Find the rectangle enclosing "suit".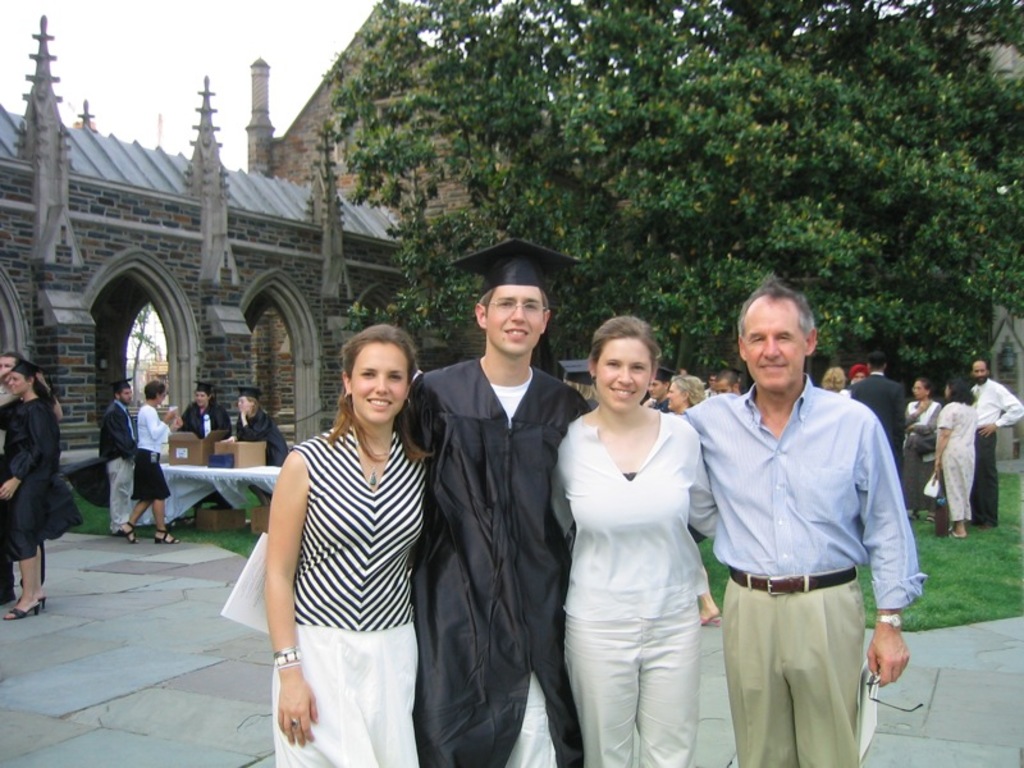
BBox(852, 369, 909, 490).
